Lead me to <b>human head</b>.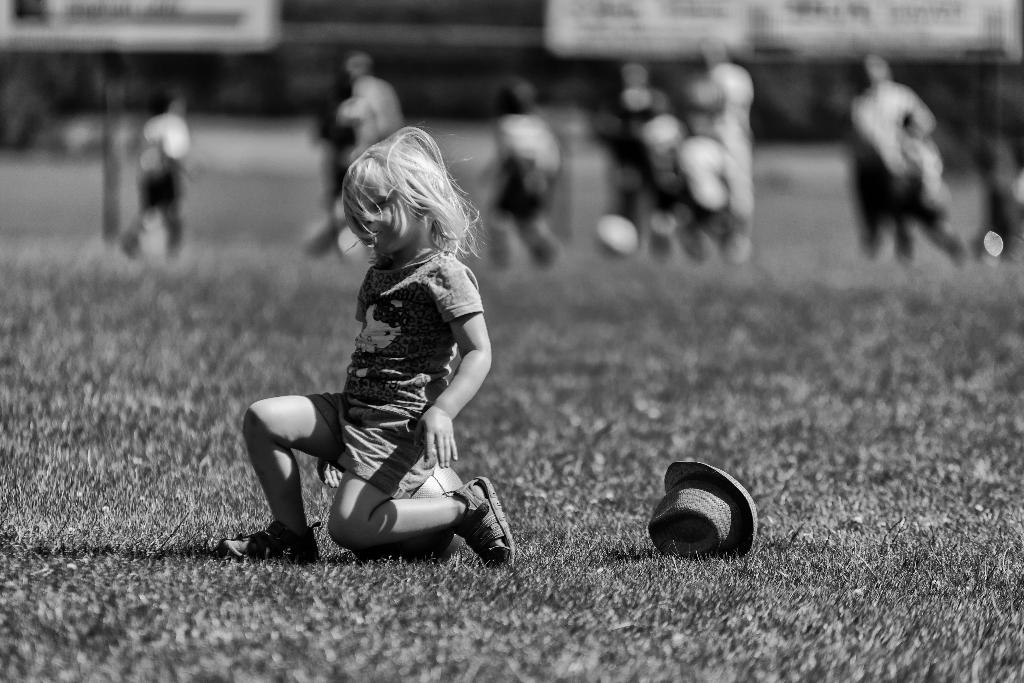
Lead to 902,109,938,138.
